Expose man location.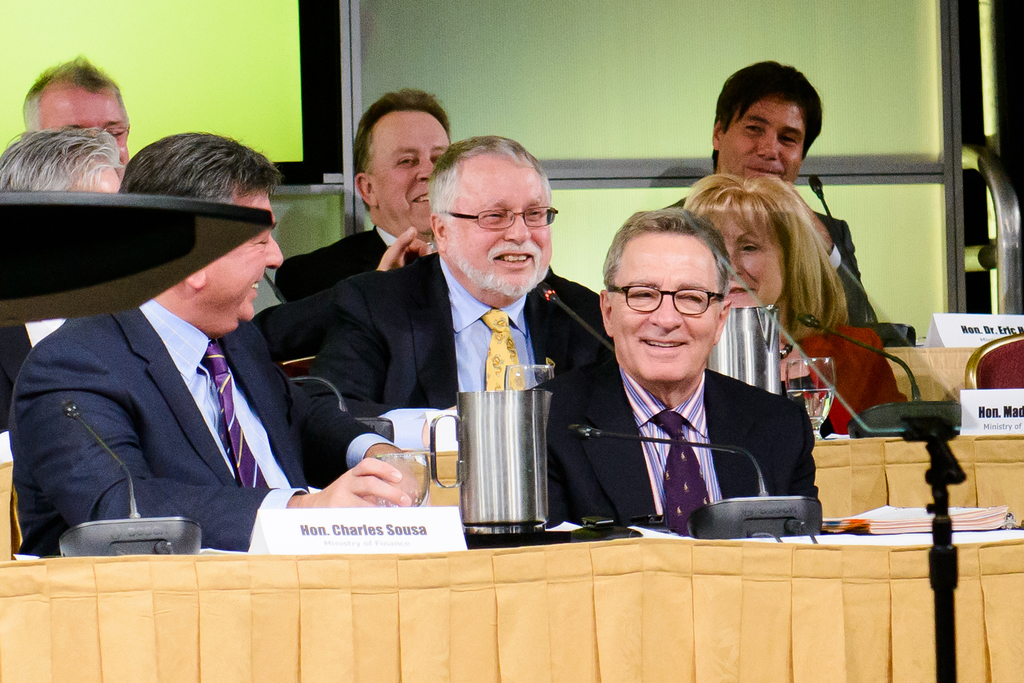
Exposed at rect(20, 52, 138, 186).
